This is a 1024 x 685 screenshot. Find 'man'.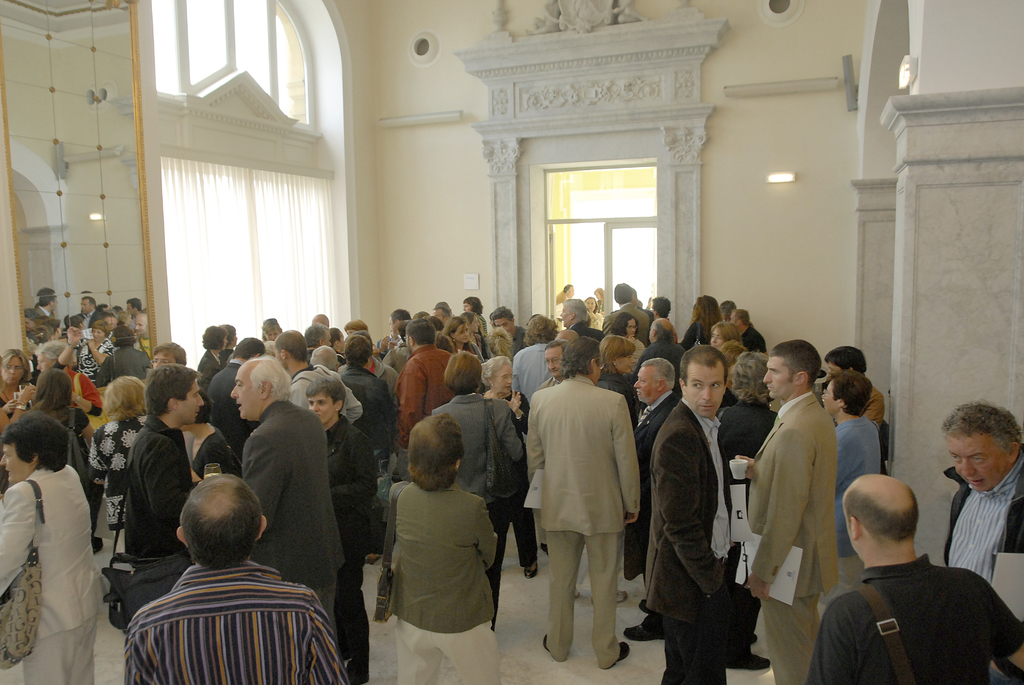
Bounding box: bbox(395, 318, 454, 482).
